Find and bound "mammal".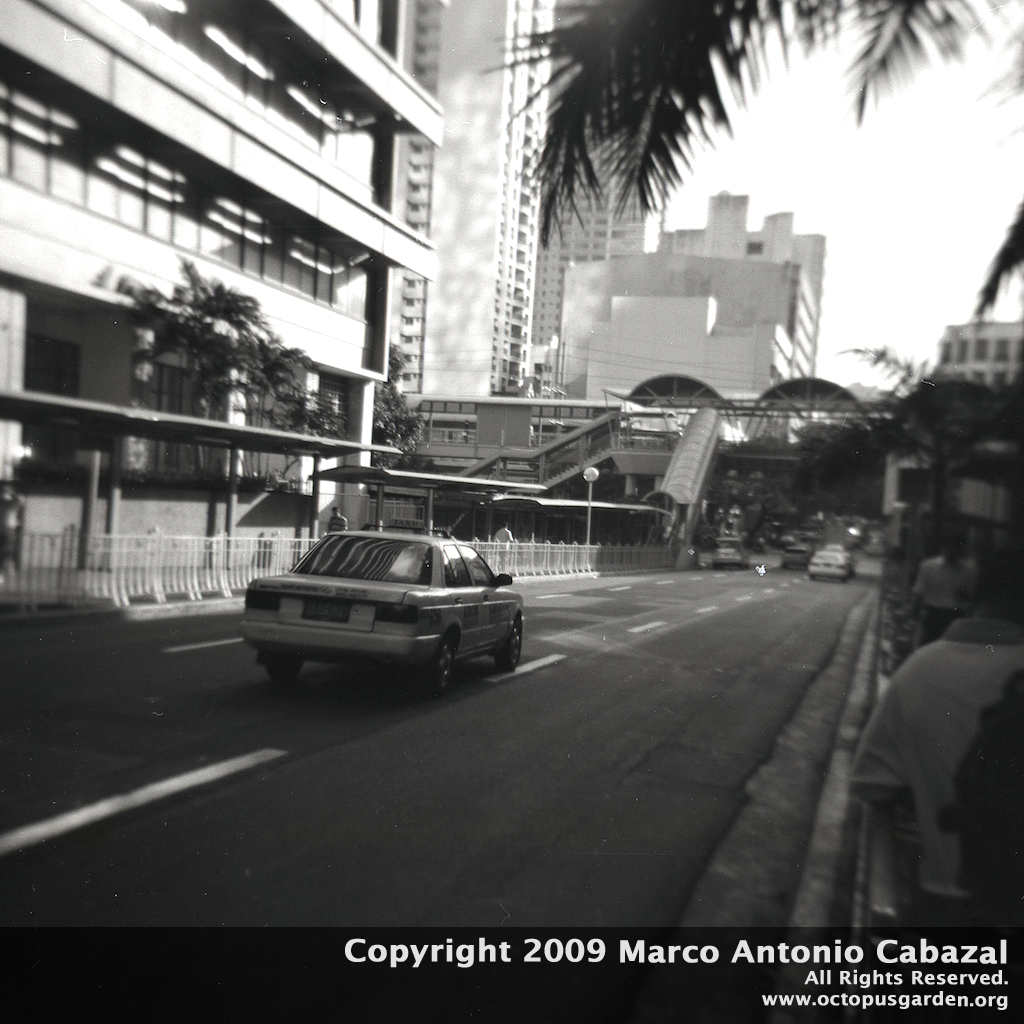
Bound: <bbox>906, 540, 977, 653</bbox>.
